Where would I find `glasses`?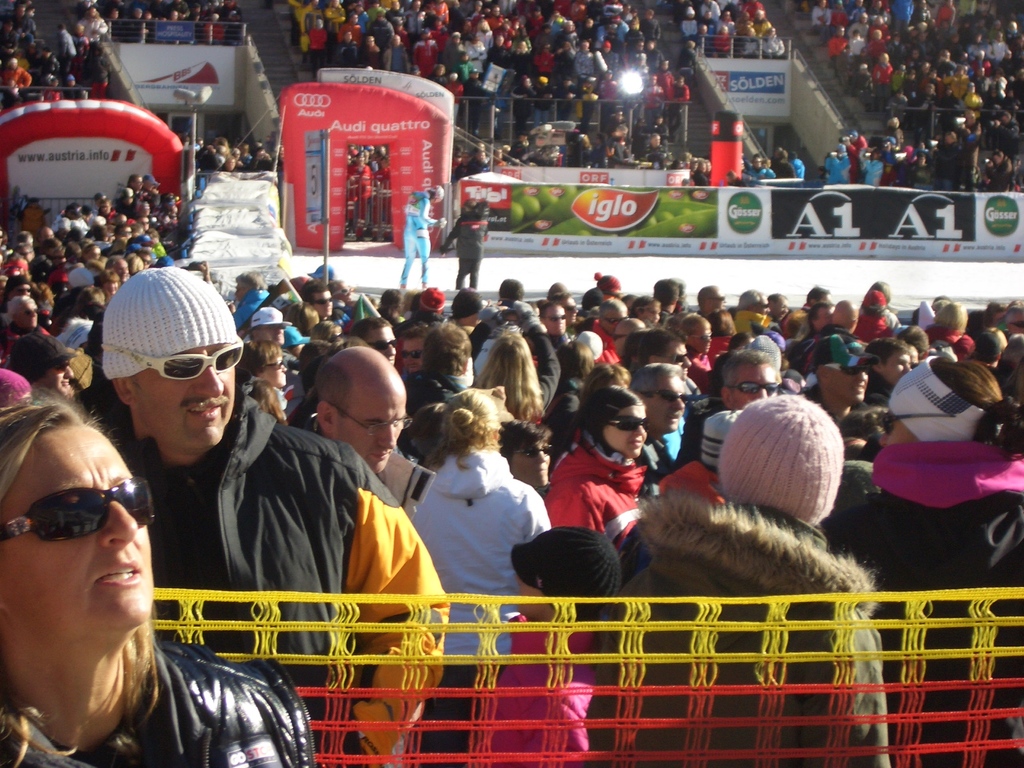
At <bbox>728, 382, 780, 395</bbox>.
